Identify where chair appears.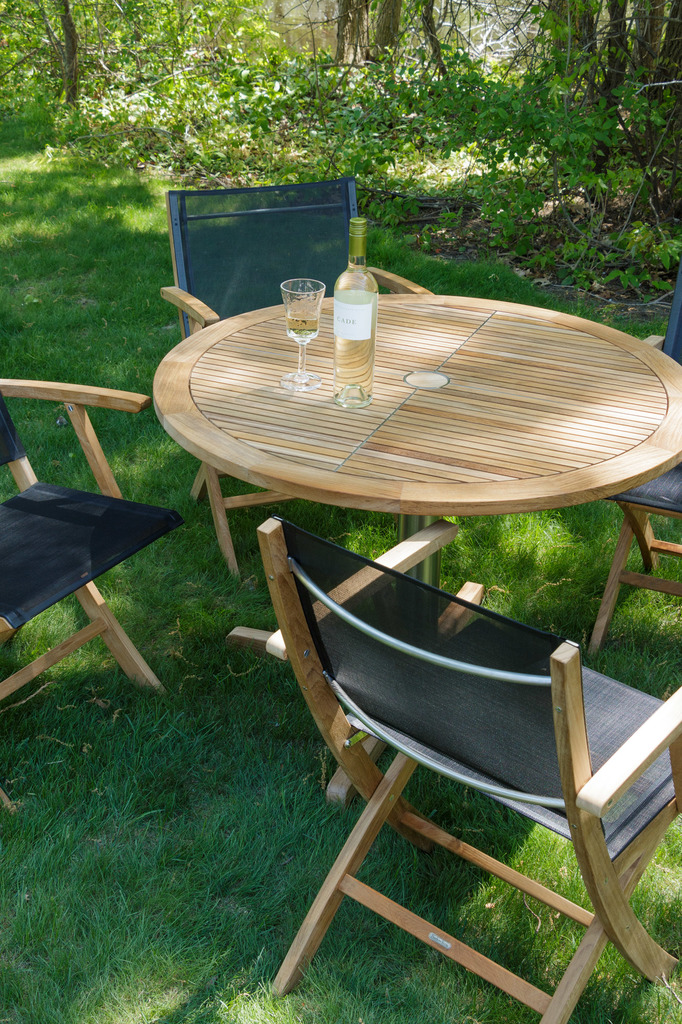
Appears at (0, 376, 184, 815).
